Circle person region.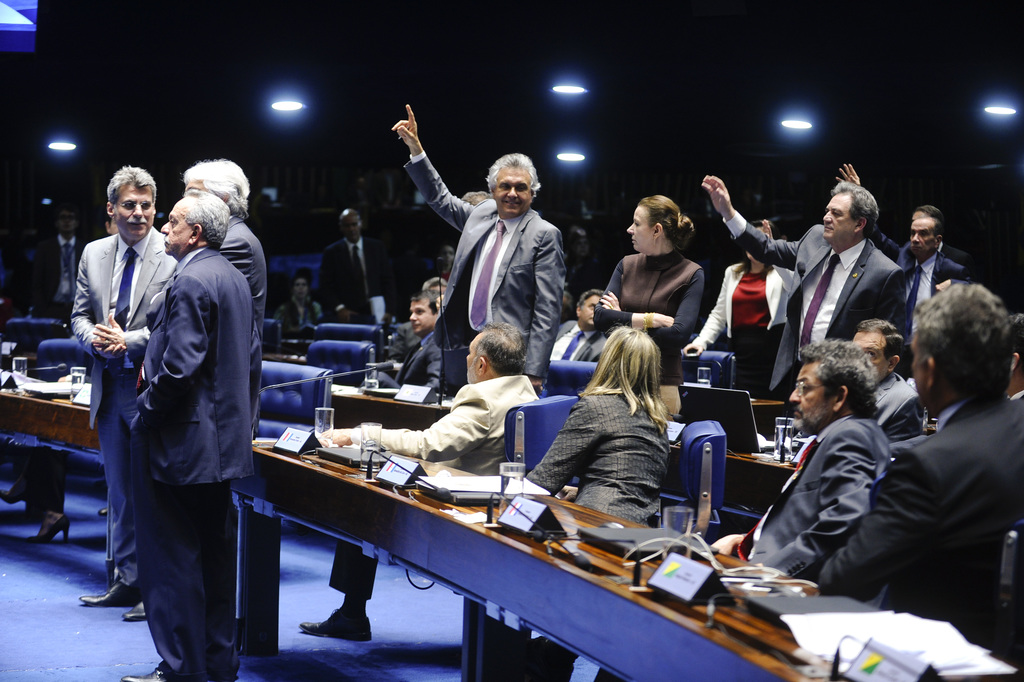
Region: select_region(436, 245, 457, 283).
